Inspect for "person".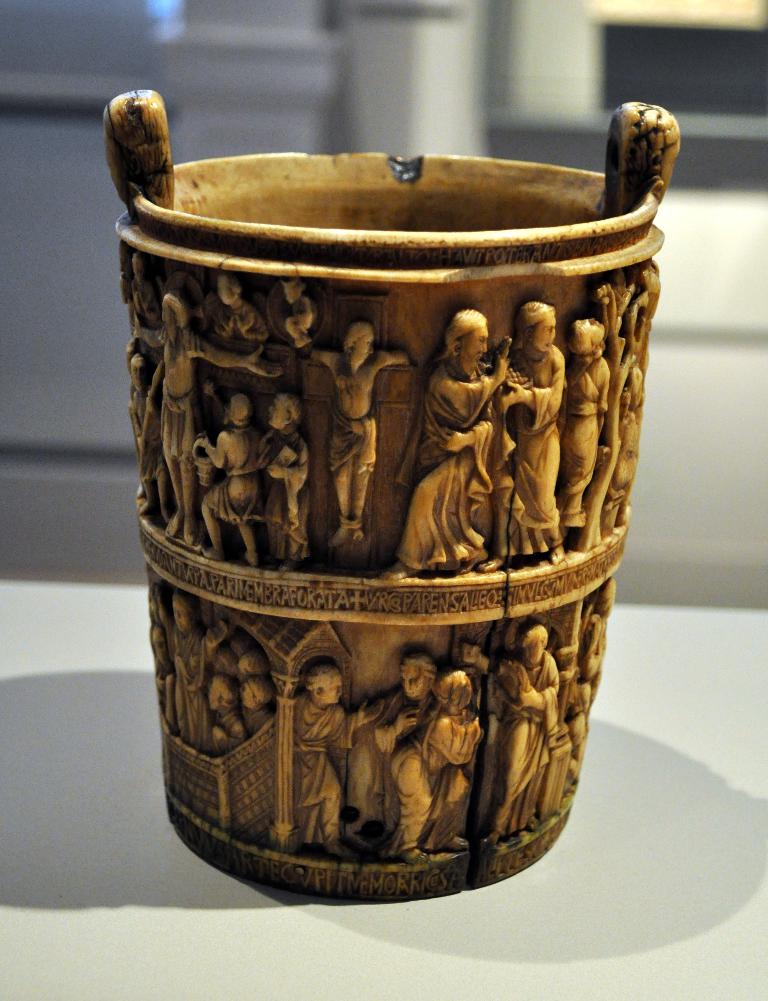
Inspection: left=378, top=656, right=443, bottom=862.
